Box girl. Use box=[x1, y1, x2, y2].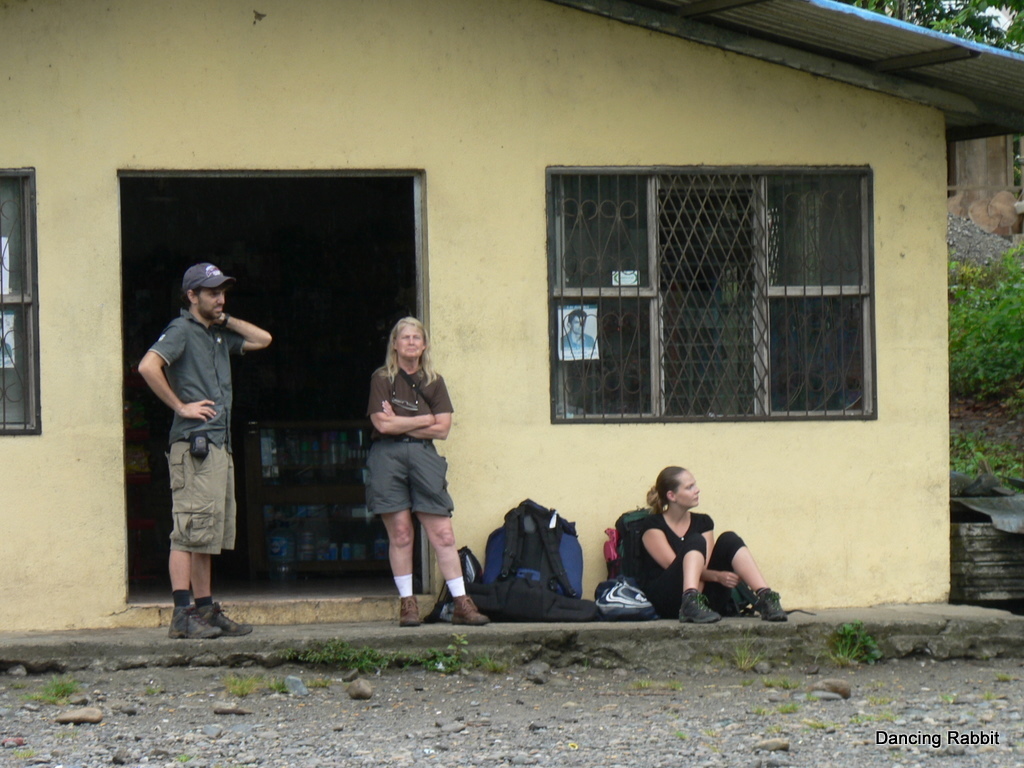
box=[369, 311, 493, 626].
